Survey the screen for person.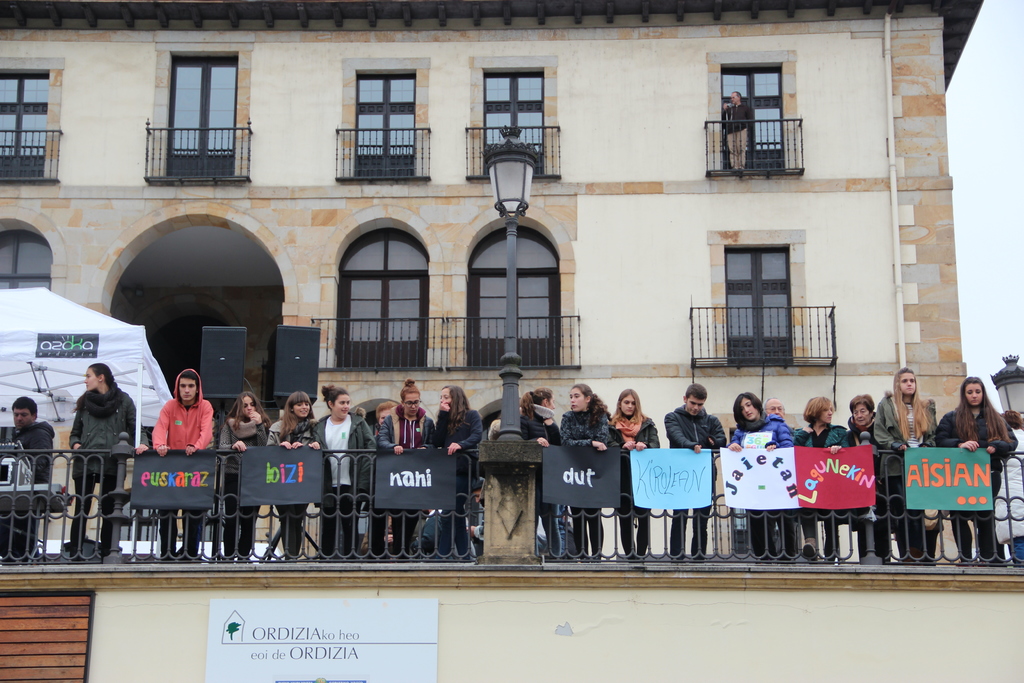
Survey found: bbox=[936, 374, 1015, 563].
